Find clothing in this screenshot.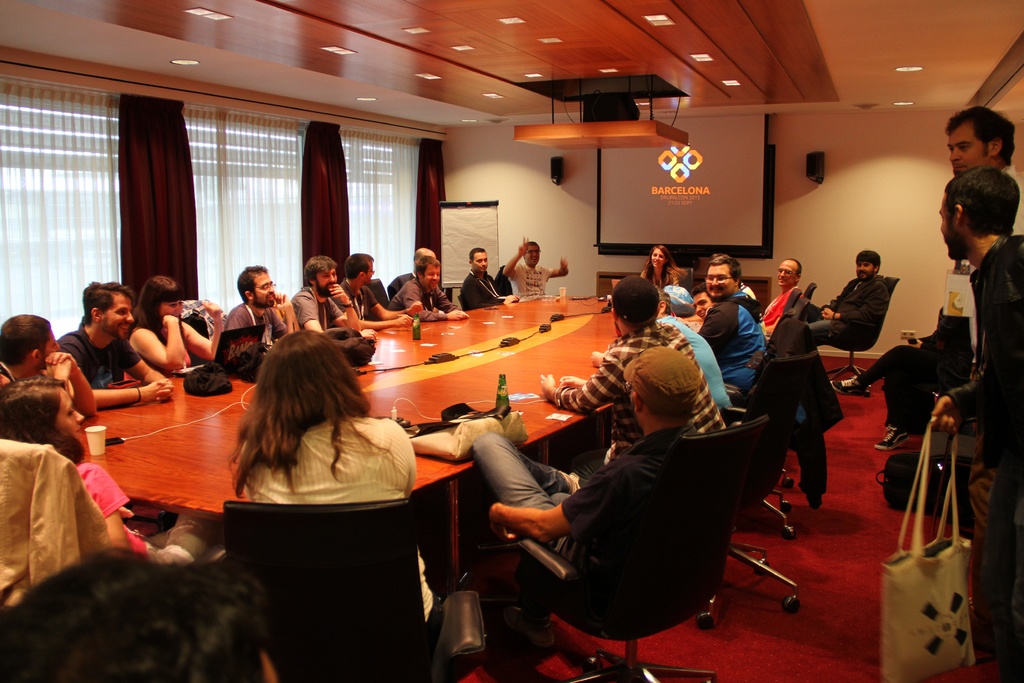
The bounding box for clothing is 673:320:727:422.
